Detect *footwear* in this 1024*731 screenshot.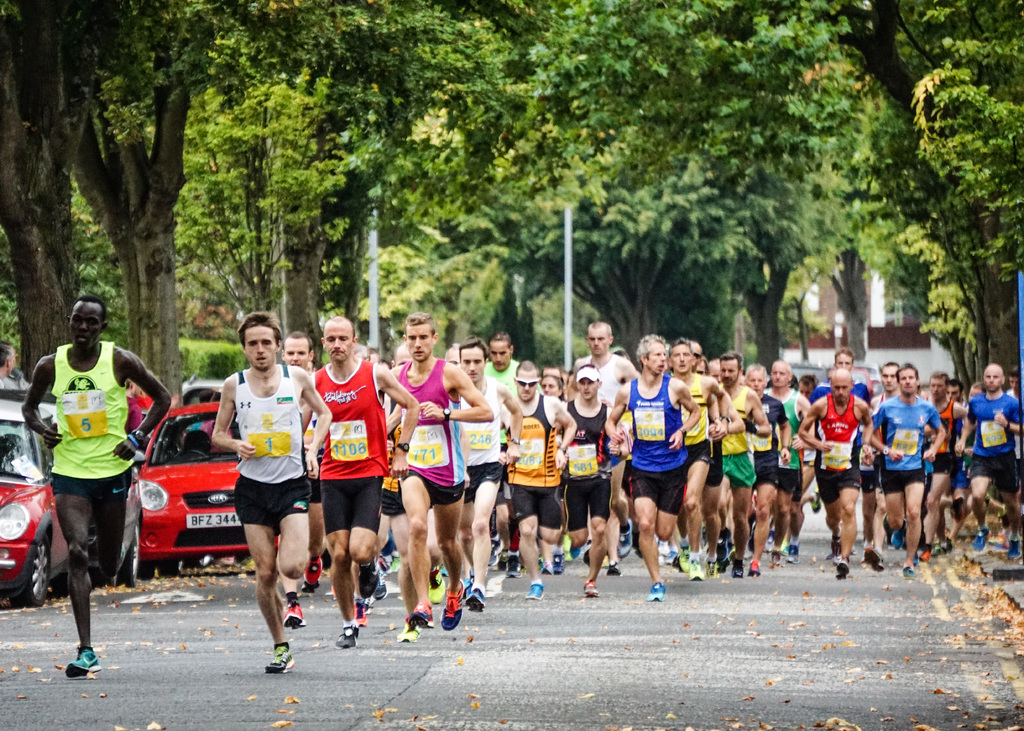
Detection: (861,550,884,570).
